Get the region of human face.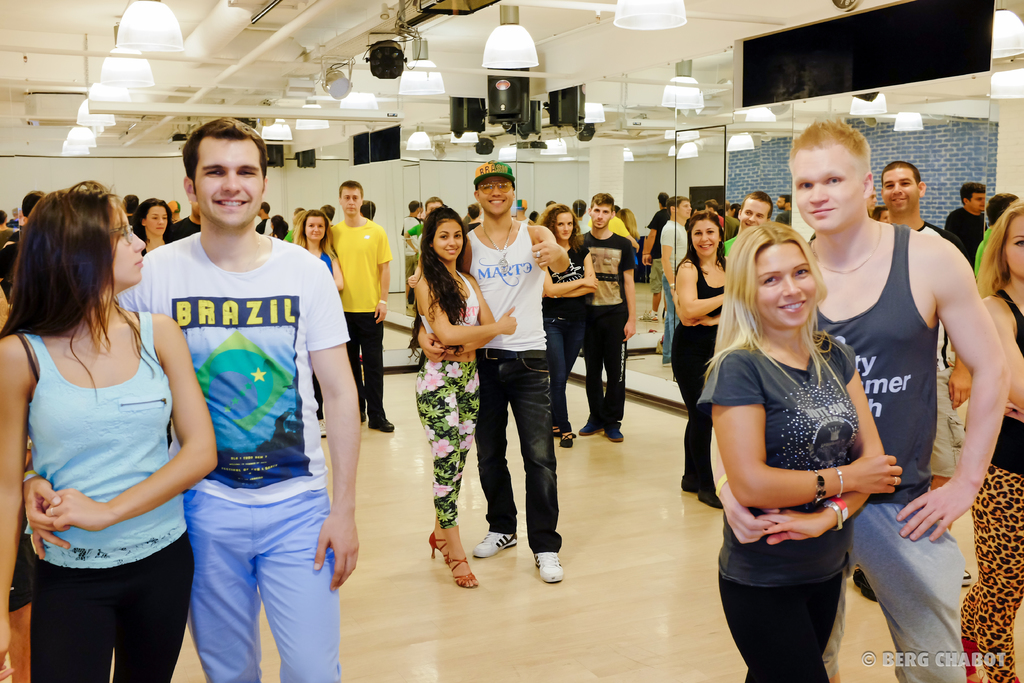
box=[673, 195, 691, 223].
